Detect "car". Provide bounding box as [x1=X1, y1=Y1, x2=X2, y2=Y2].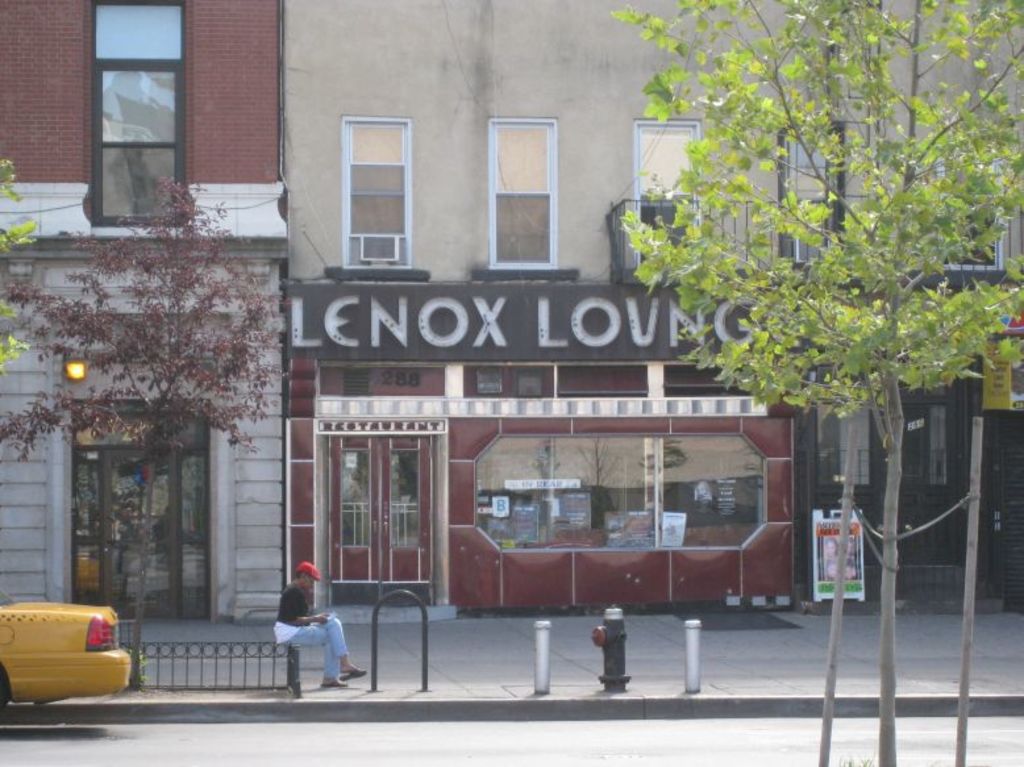
[x1=0, y1=580, x2=133, y2=706].
